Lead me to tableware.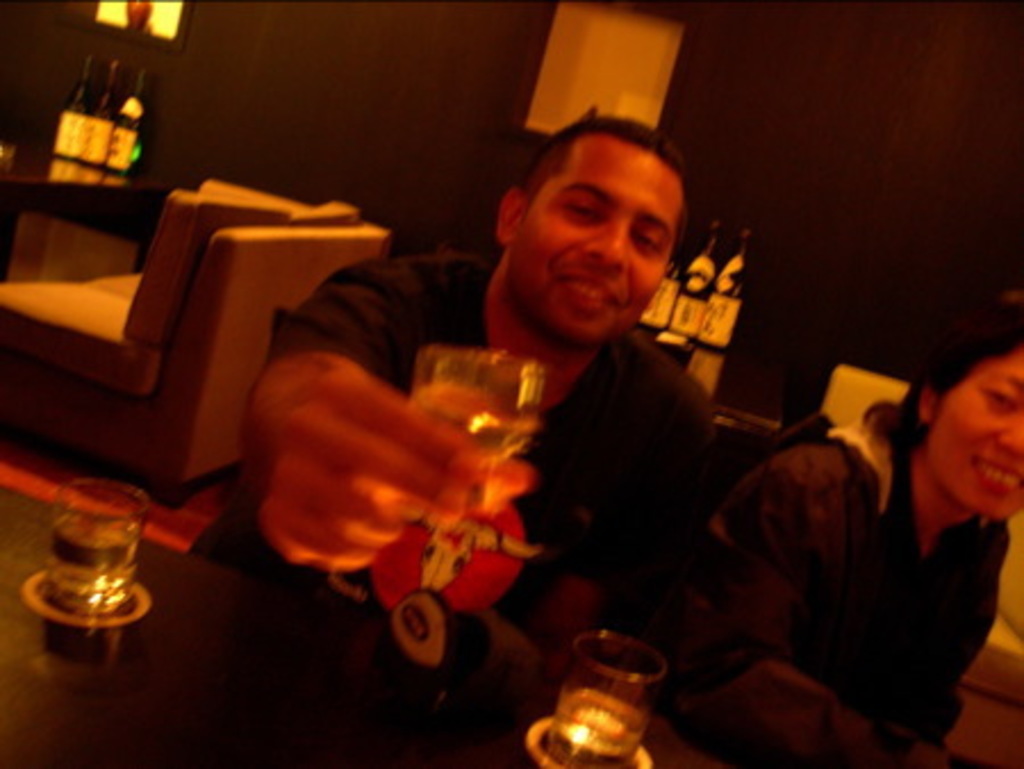
Lead to bbox=(548, 637, 671, 767).
